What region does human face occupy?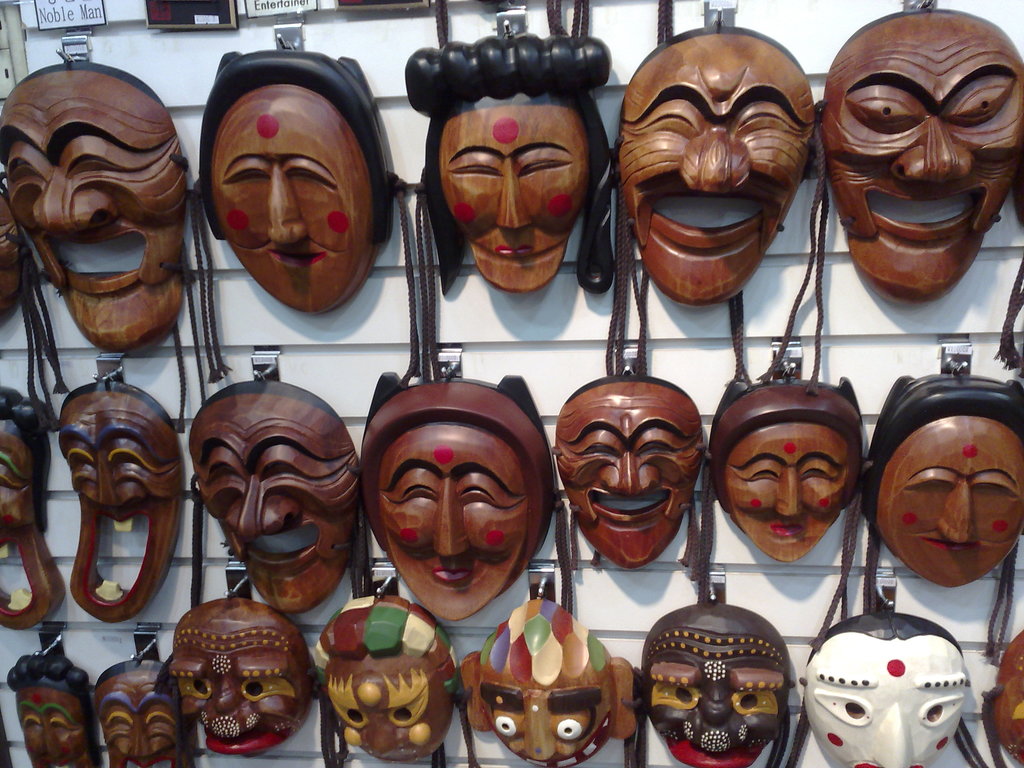
(438, 104, 589, 291).
